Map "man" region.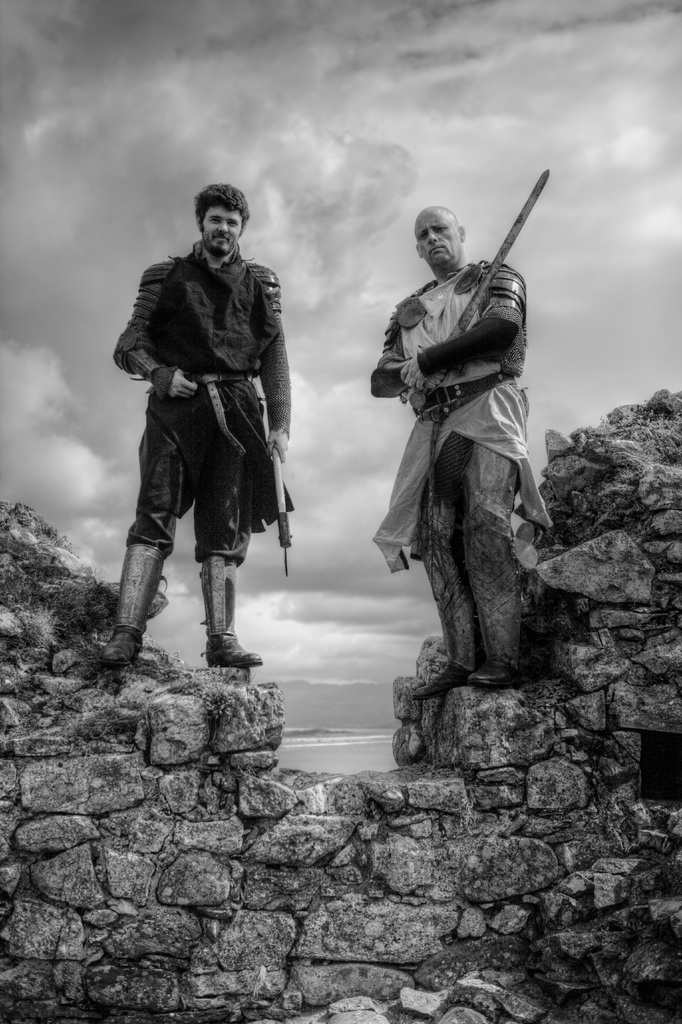
Mapped to box(97, 183, 291, 670).
